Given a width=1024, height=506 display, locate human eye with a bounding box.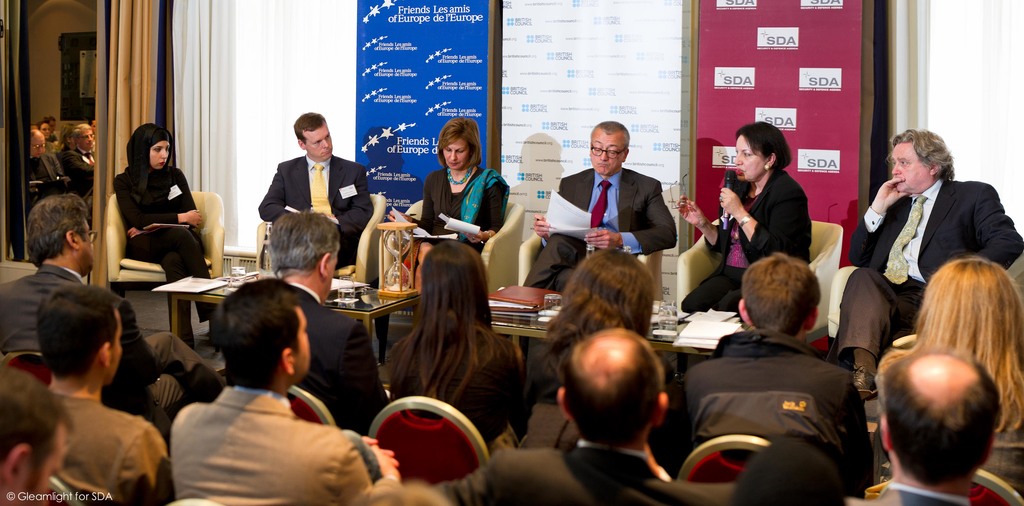
Located: [x1=898, y1=159, x2=911, y2=167].
